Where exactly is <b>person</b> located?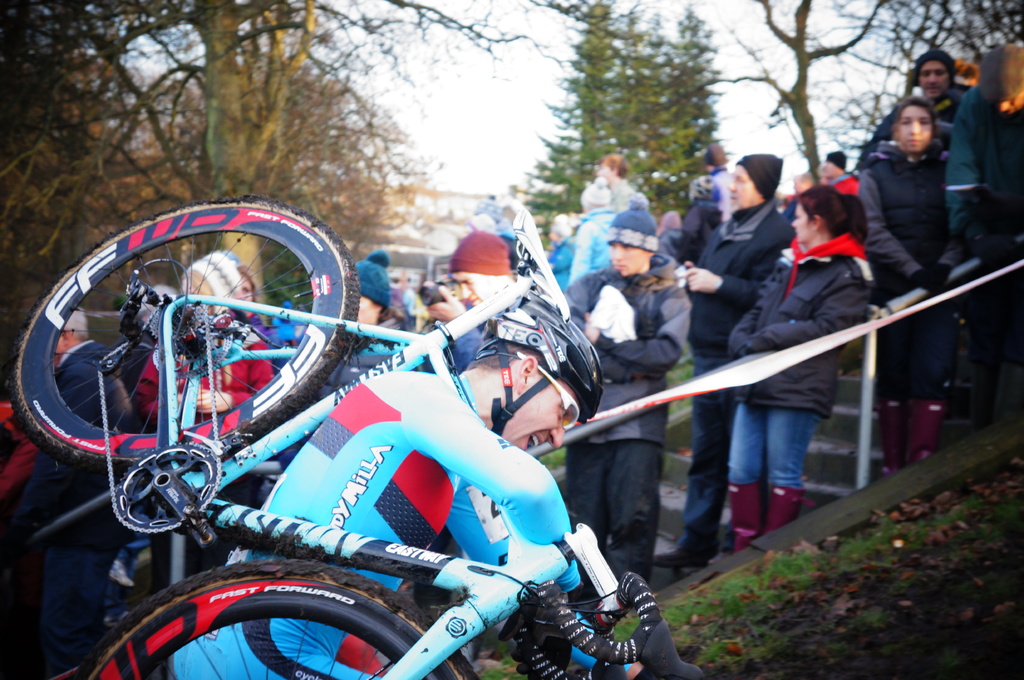
Its bounding box is detection(557, 209, 704, 598).
